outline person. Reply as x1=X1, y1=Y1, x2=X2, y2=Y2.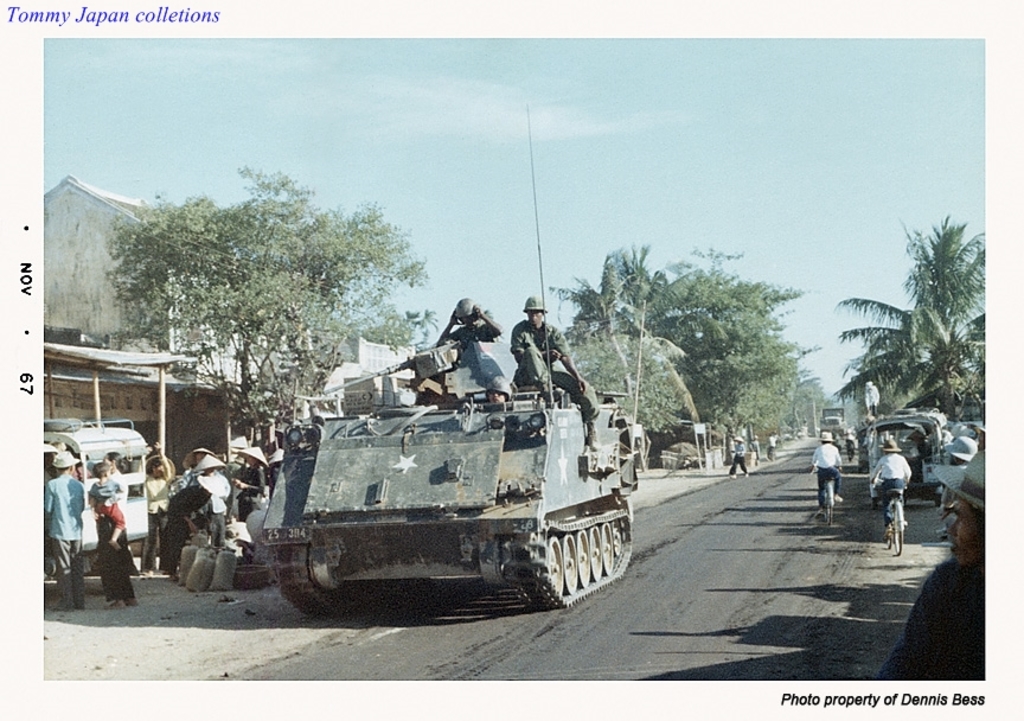
x1=943, y1=436, x2=979, y2=512.
